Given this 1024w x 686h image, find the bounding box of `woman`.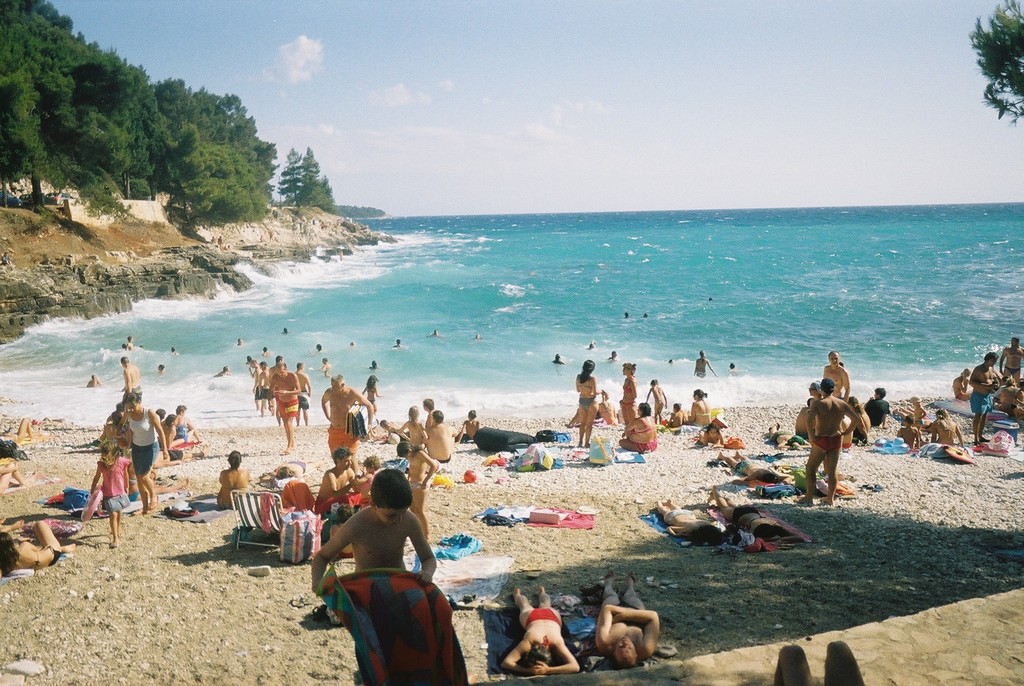
x1=951 y1=366 x2=976 y2=402.
